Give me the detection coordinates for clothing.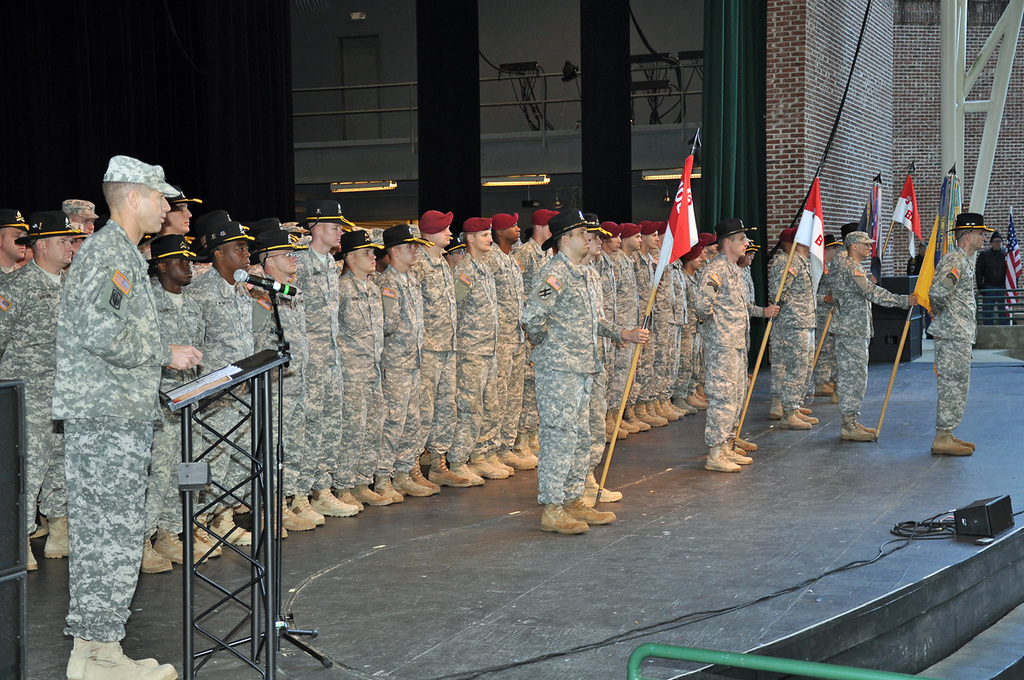
bbox=(53, 218, 164, 642).
